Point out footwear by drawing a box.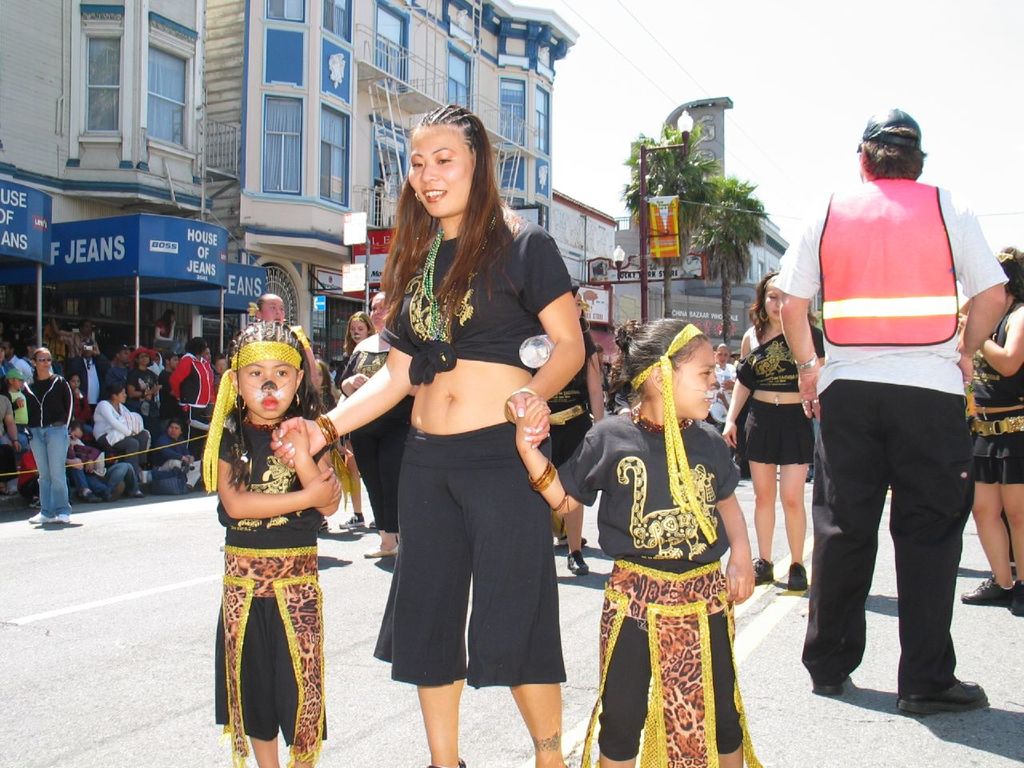
l=364, t=542, r=398, b=558.
